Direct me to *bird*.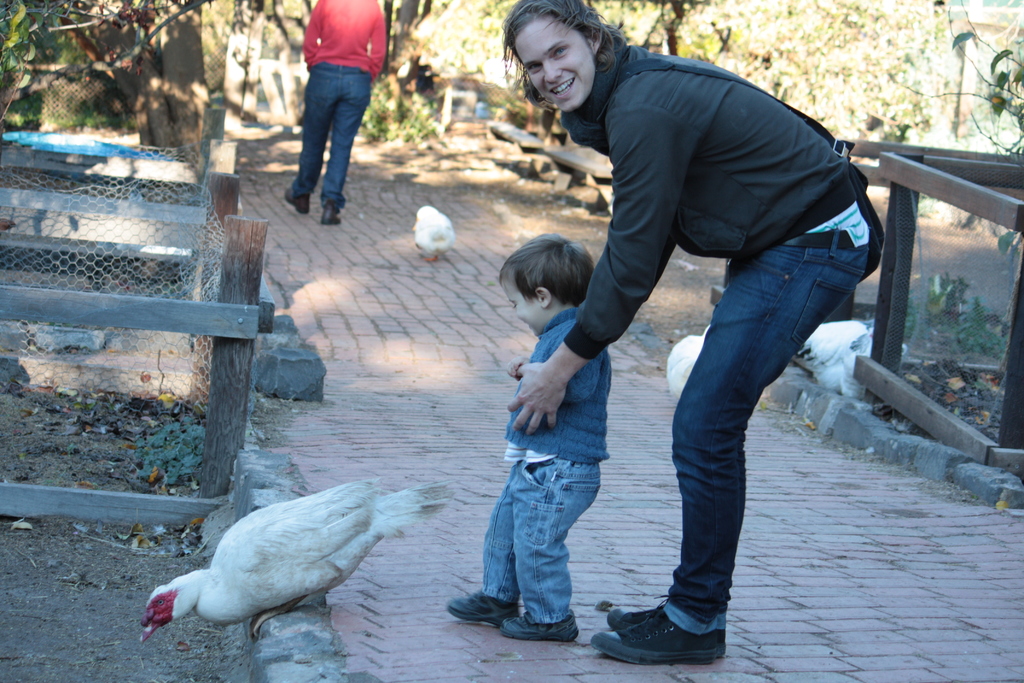
Direction: BBox(667, 325, 732, 406).
